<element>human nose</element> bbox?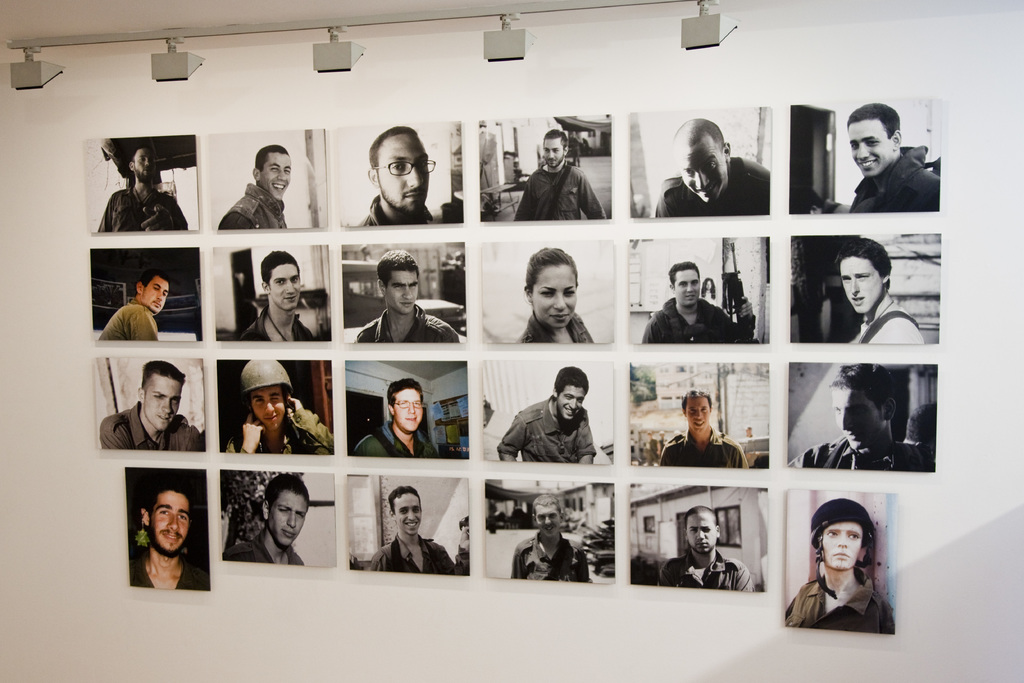
<region>276, 170, 285, 180</region>
